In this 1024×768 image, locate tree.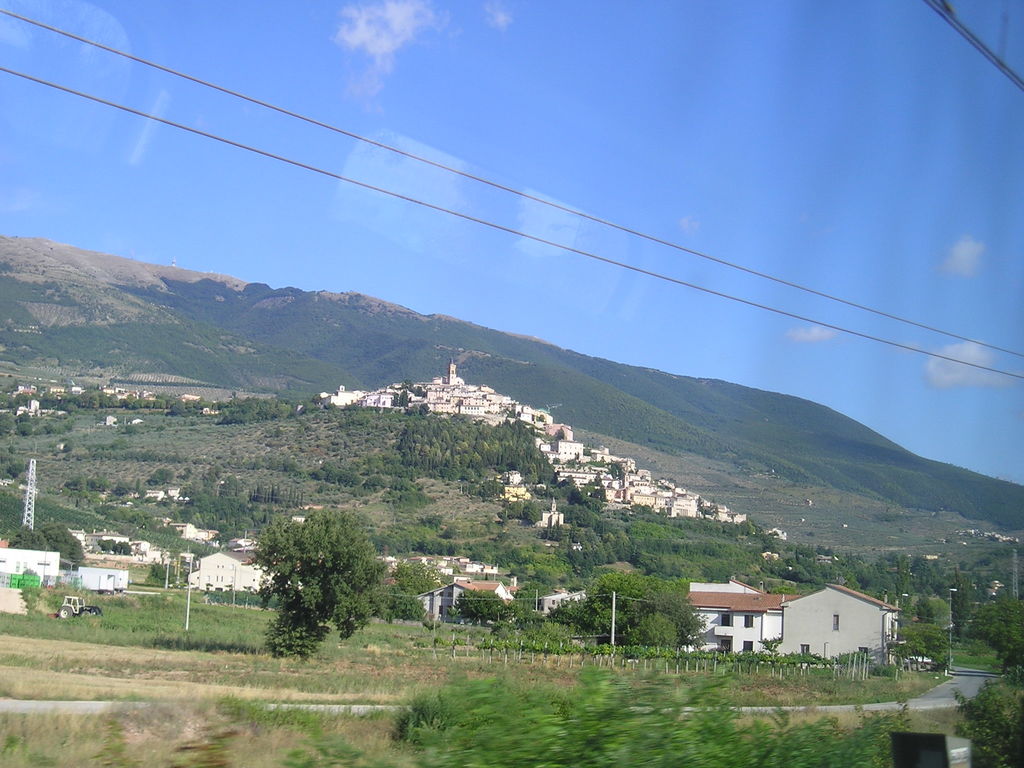
Bounding box: detection(1, 527, 56, 570).
